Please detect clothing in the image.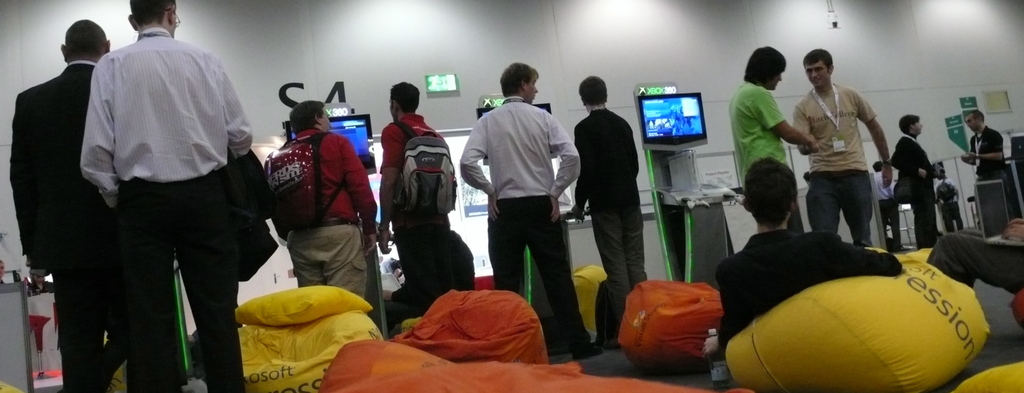
detection(455, 95, 578, 364).
